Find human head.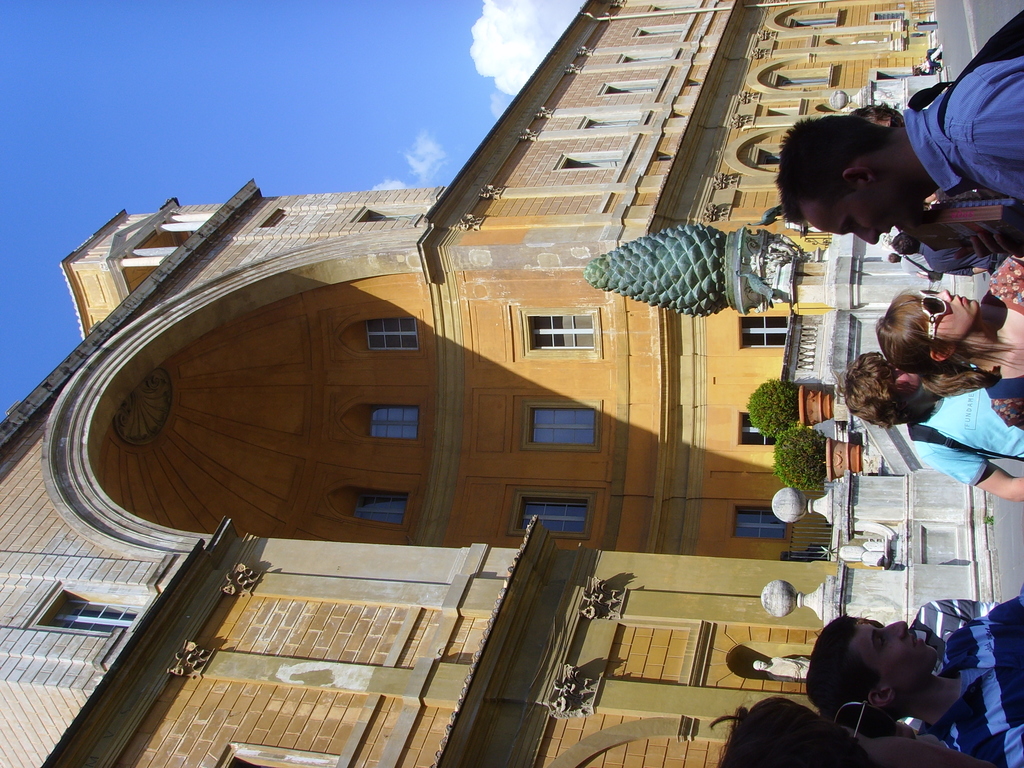
[809,620,938,724].
